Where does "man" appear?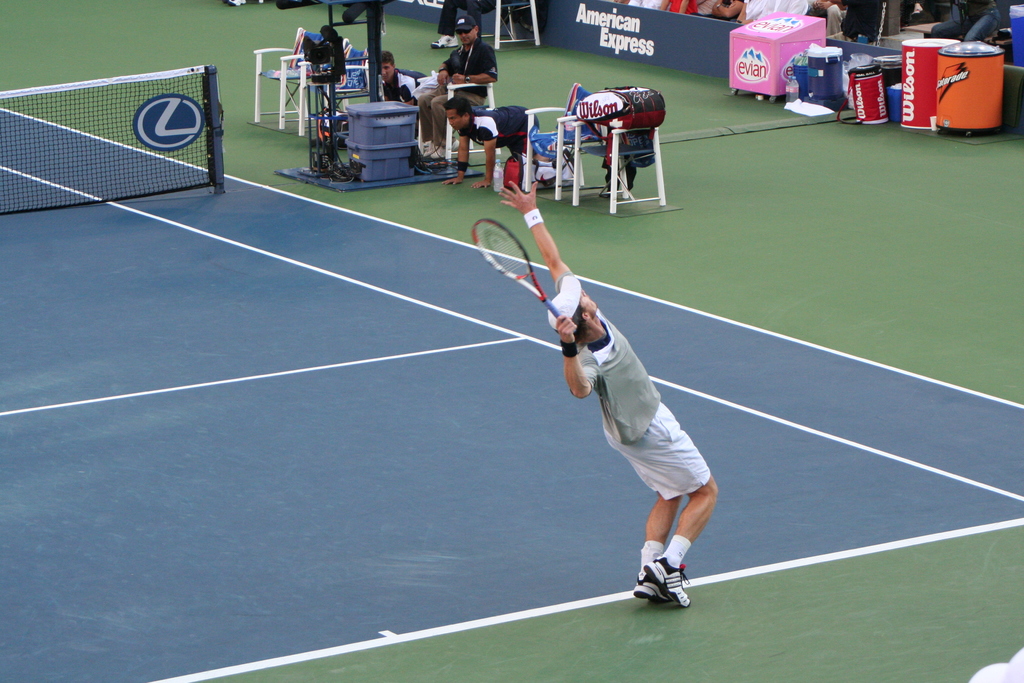
Appears at box(416, 17, 499, 158).
